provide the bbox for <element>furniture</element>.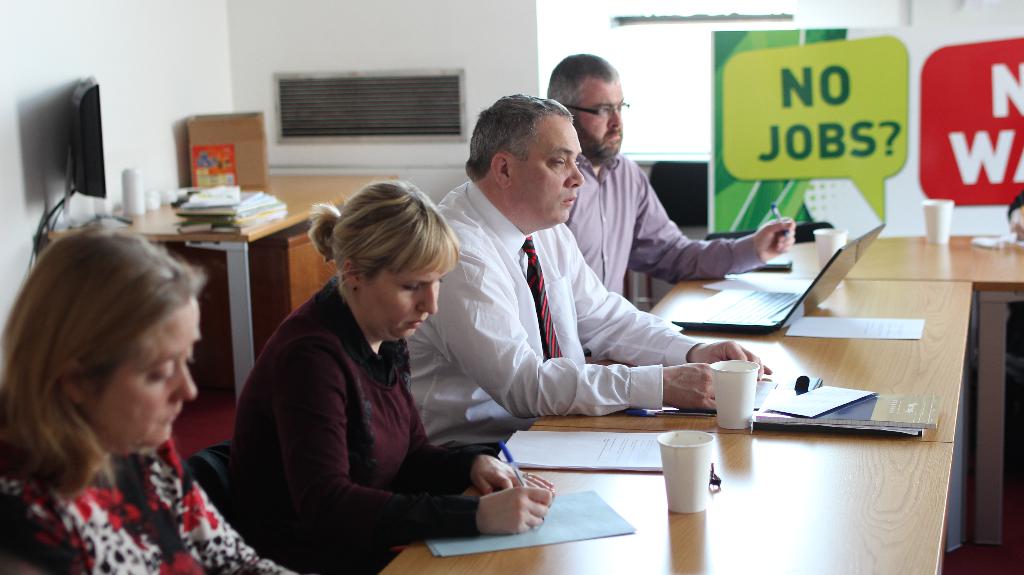
(201, 441, 237, 505).
